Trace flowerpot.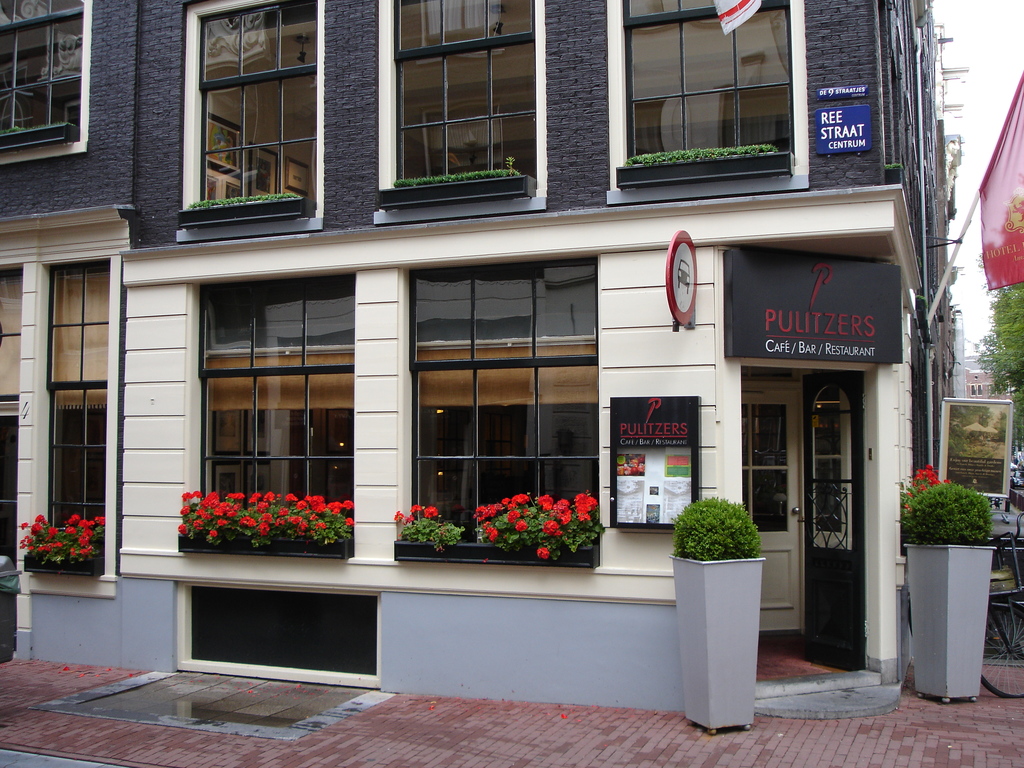
Traced to 392/534/596/564.
